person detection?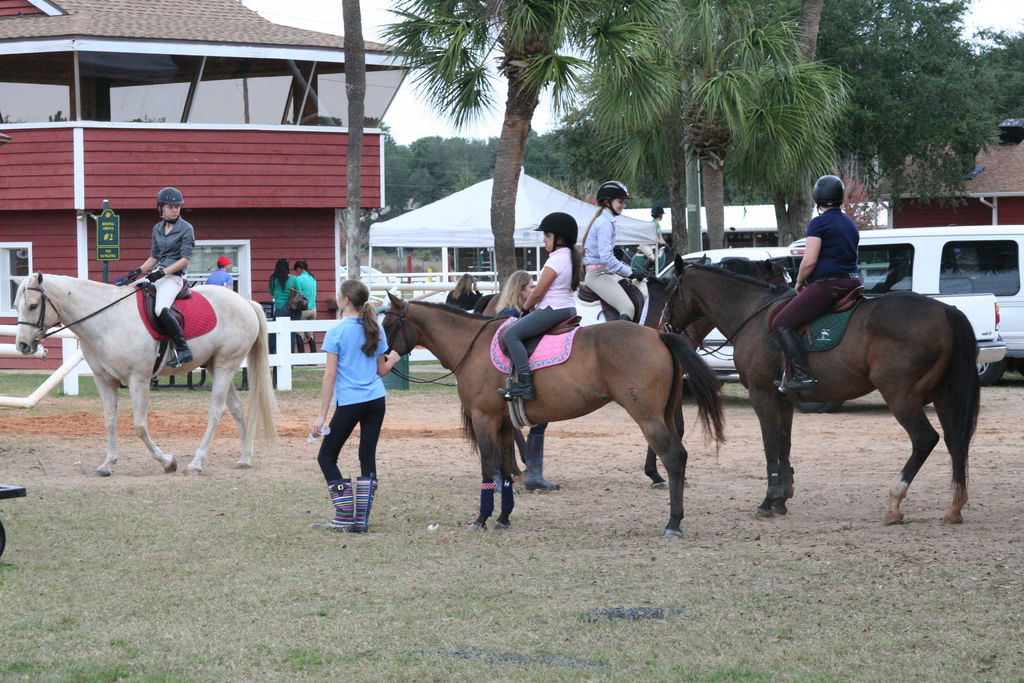
296:264:317:334
